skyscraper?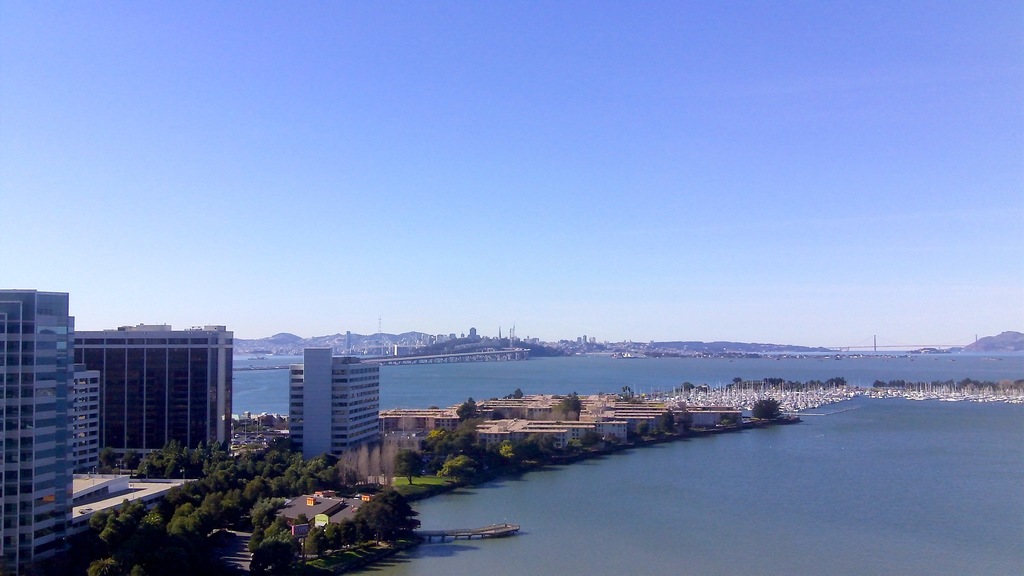
(left=287, top=351, right=381, bottom=456)
